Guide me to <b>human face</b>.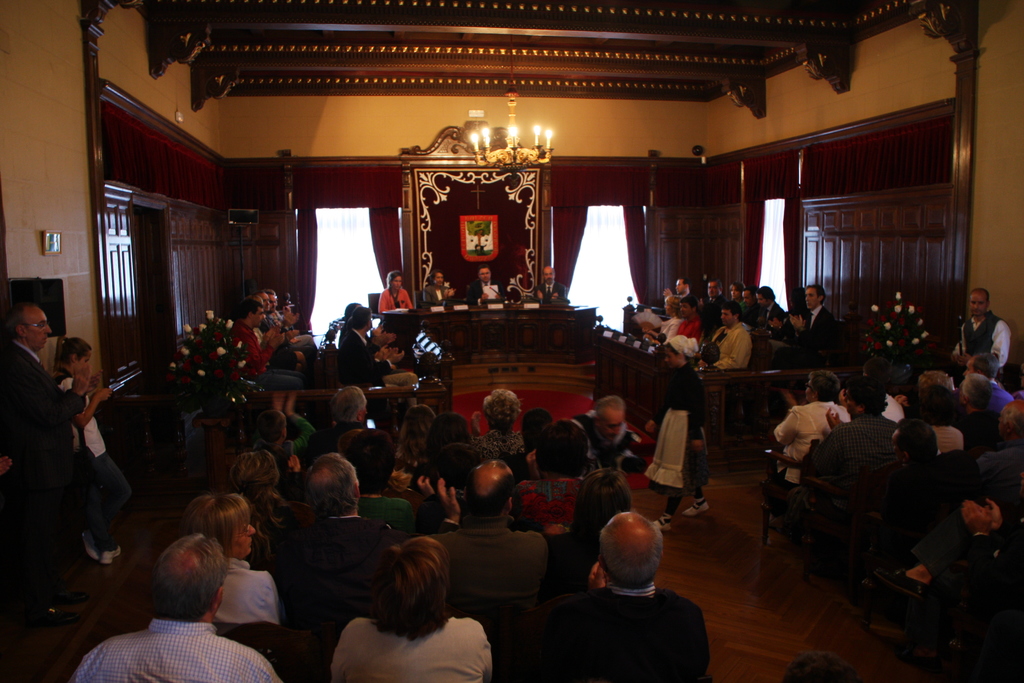
Guidance: rect(75, 352, 91, 374).
